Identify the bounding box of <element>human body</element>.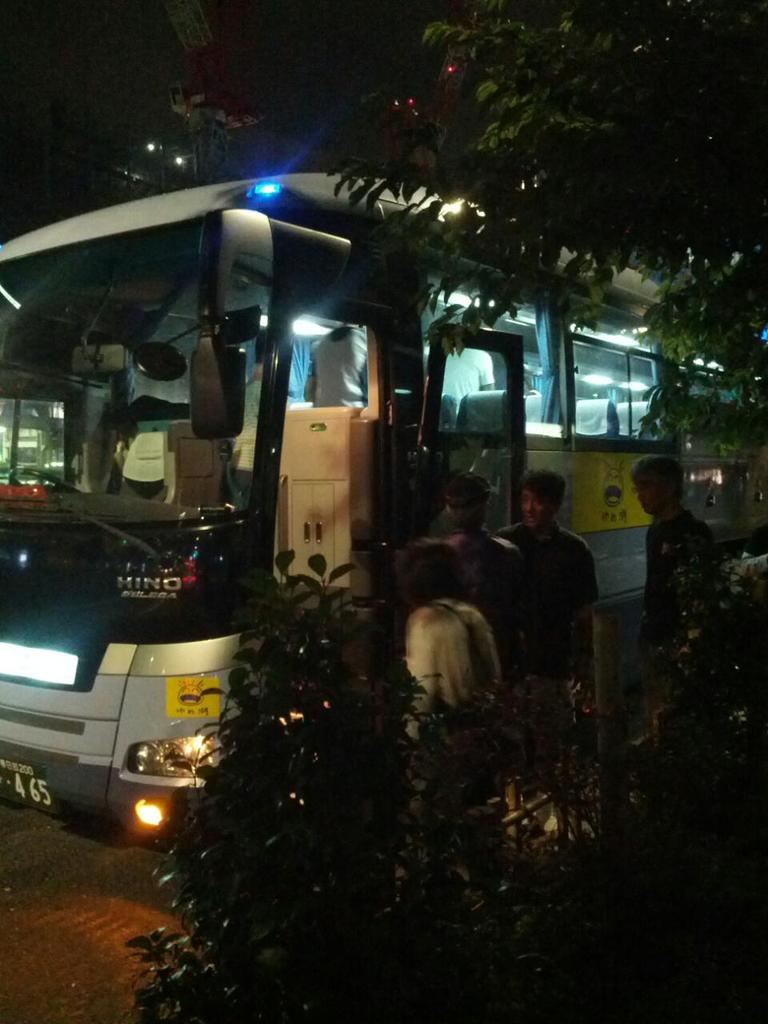
(644, 504, 714, 666).
